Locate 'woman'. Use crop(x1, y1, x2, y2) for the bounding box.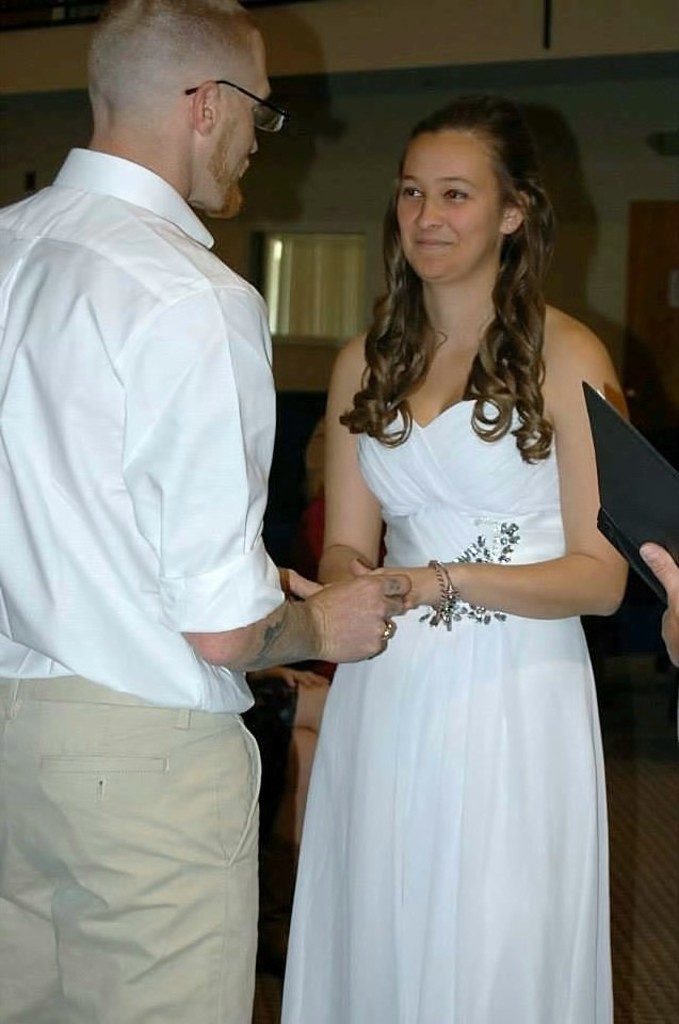
crop(255, 114, 629, 1023).
